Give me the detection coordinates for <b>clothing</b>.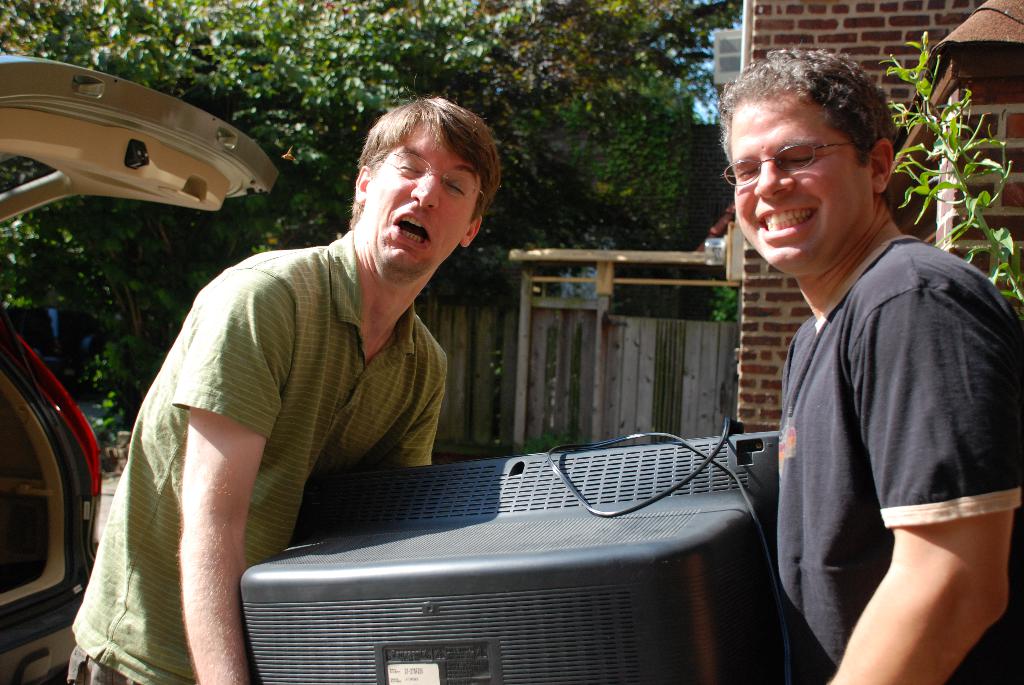
748:171:1004:645.
